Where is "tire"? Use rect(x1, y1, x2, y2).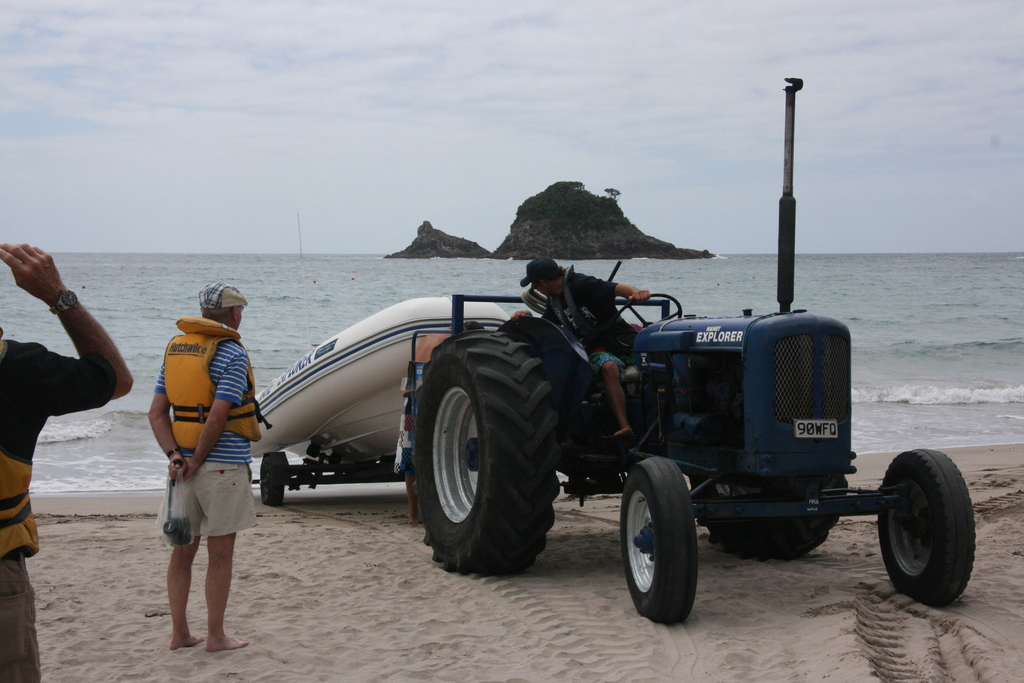
rect(260, 456, 285, 505).
